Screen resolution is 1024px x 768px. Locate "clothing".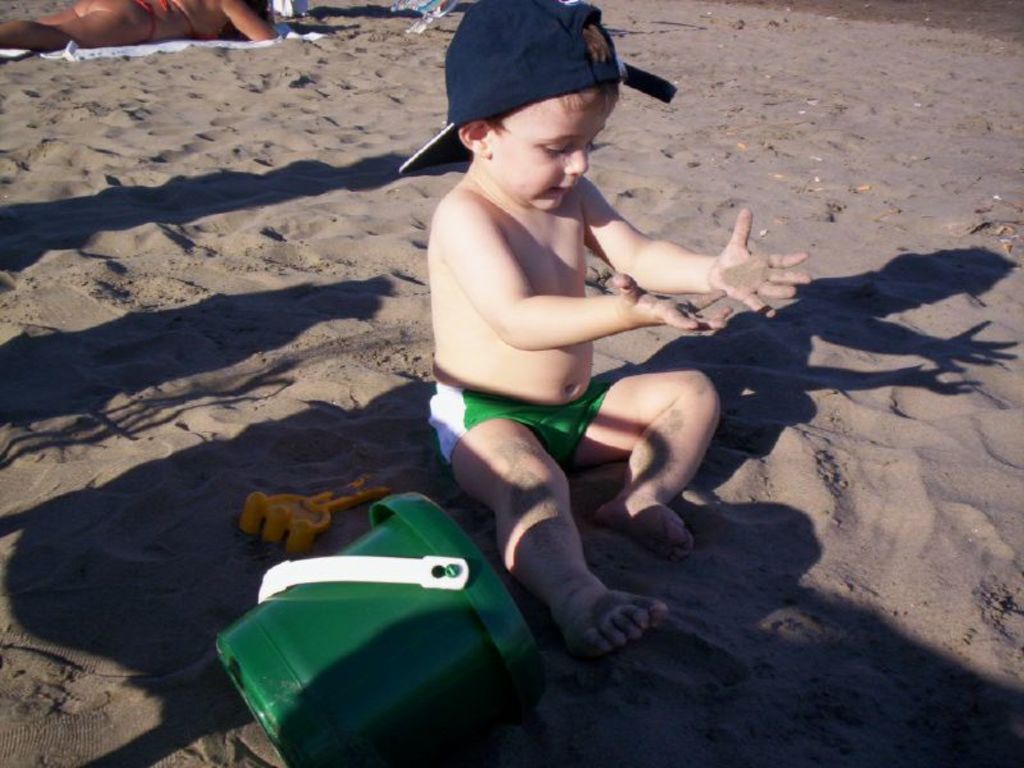
{"left": 128, "top": 0, "right": 156, "bottom": 44}.
